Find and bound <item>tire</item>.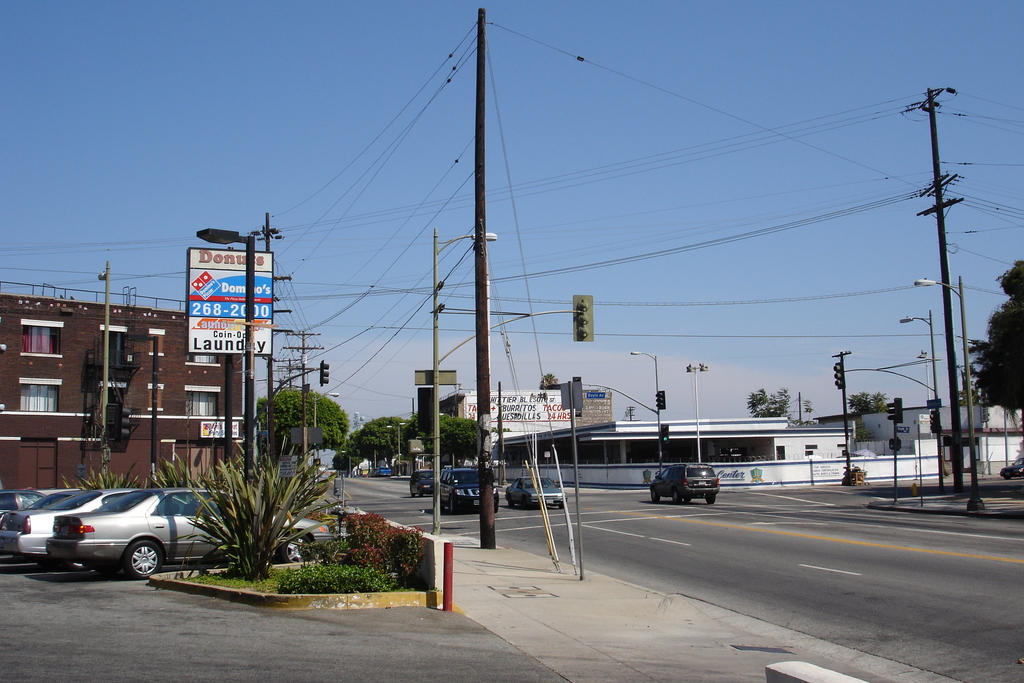
Bound: (122,536,159,577).
